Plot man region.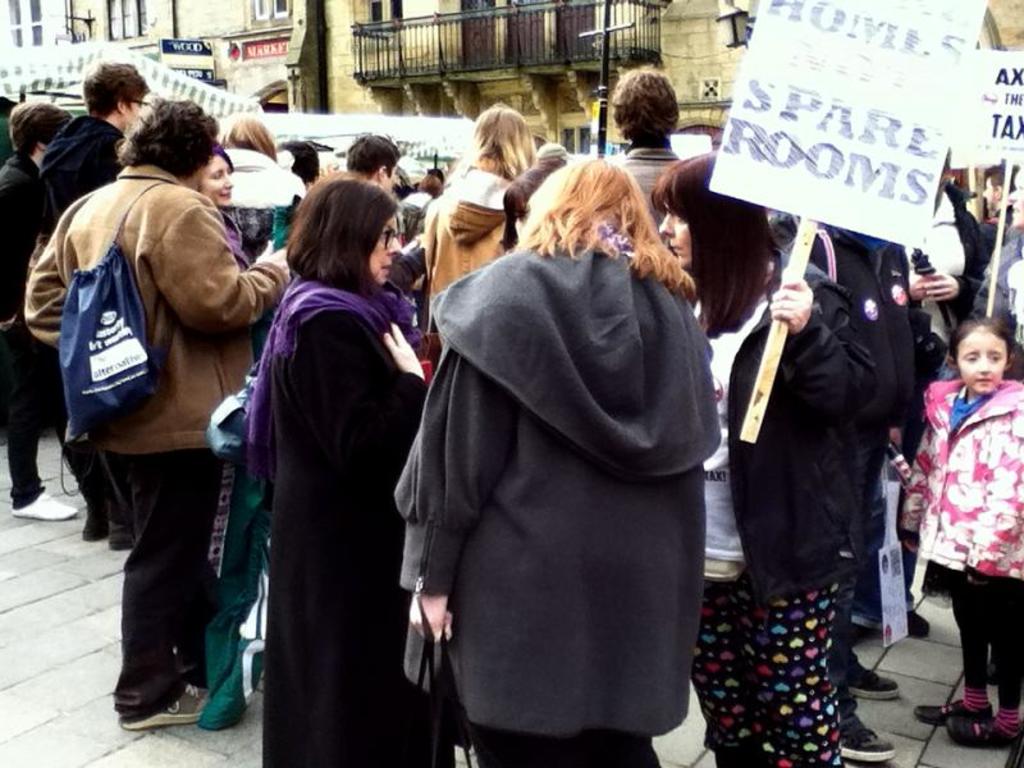
Plotted at region(41, 68, 189, 554).
